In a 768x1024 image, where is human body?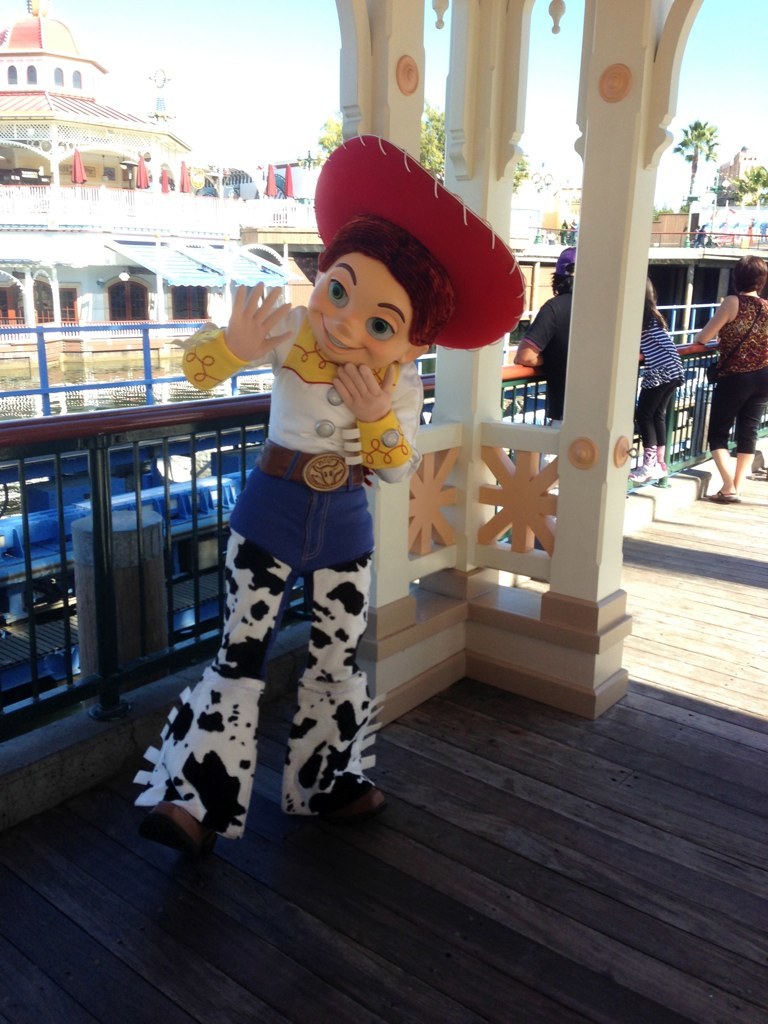
region(691, 259, 767, 498).
